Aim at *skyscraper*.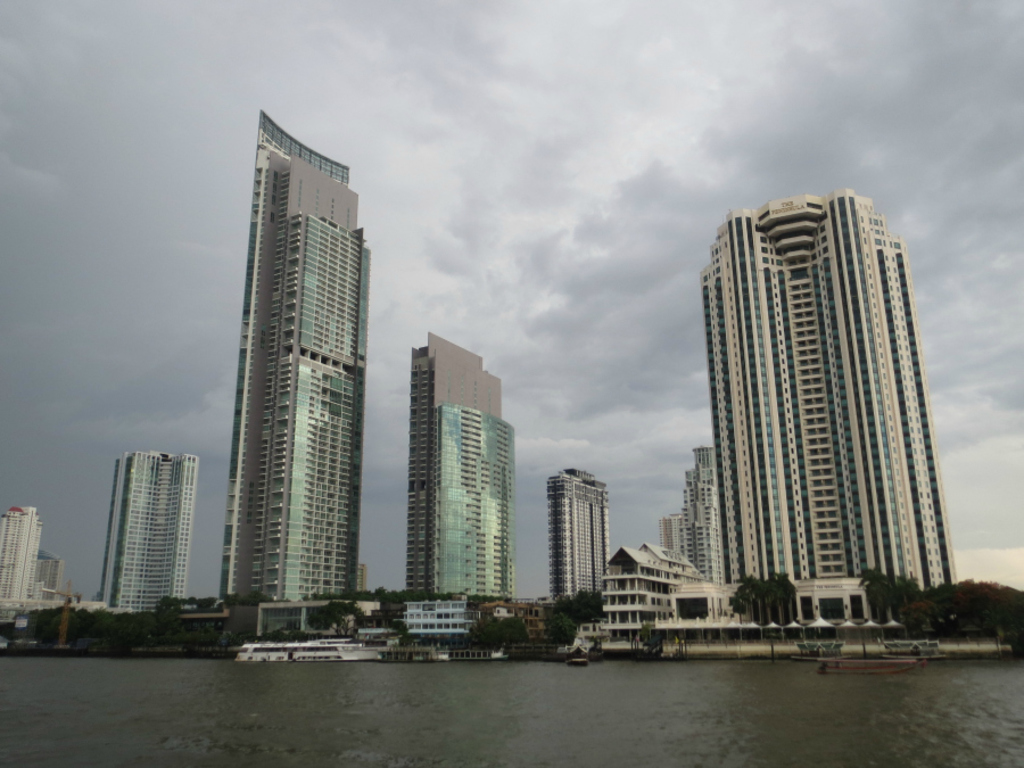
Aimed at [x1=545, y1=468, x2=613, y2=601].
